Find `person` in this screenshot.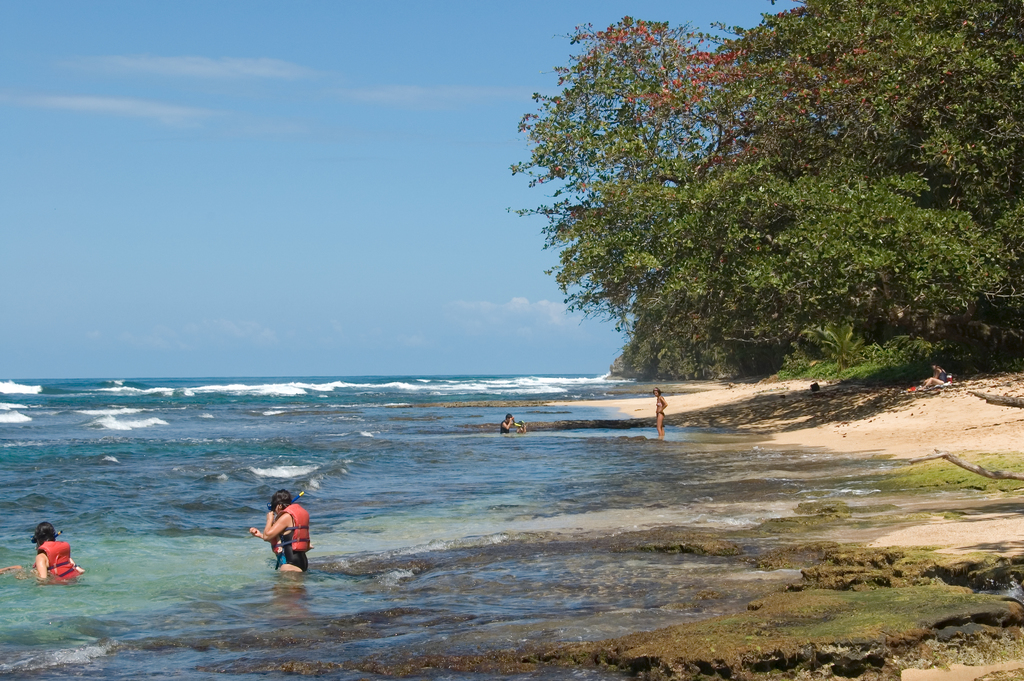
The bounding box for `person` is bbox=(262, 498, 300, 577).
